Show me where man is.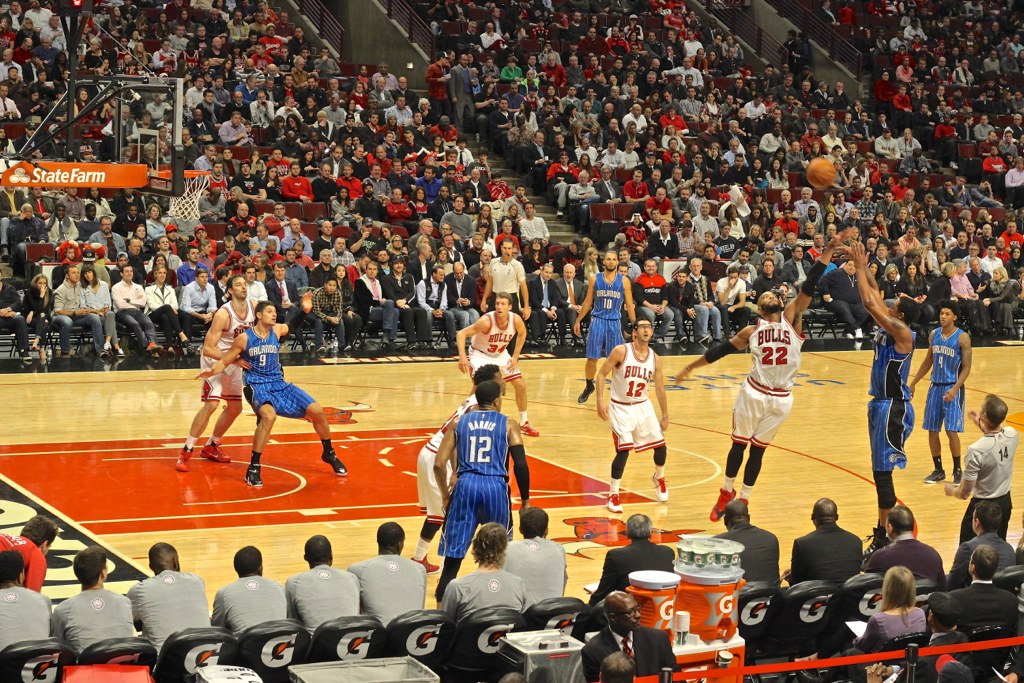
man is at locate(190, 183, 220, 226).
